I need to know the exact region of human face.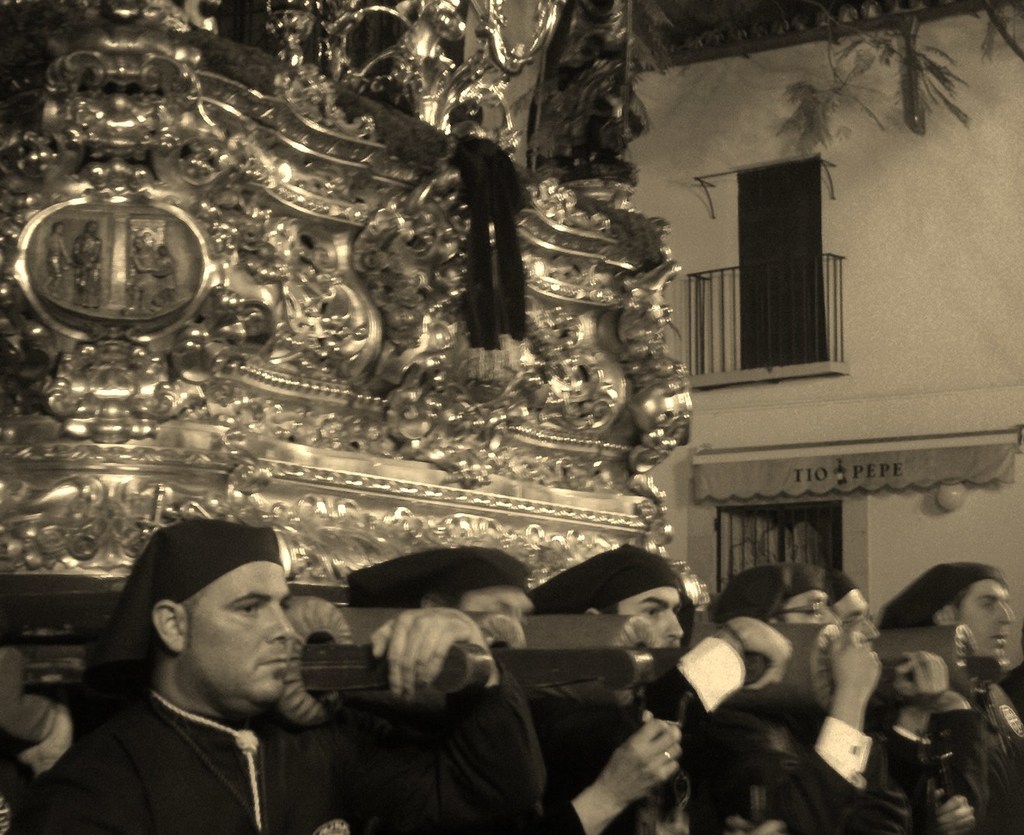
Region: [164,566,297,713].
